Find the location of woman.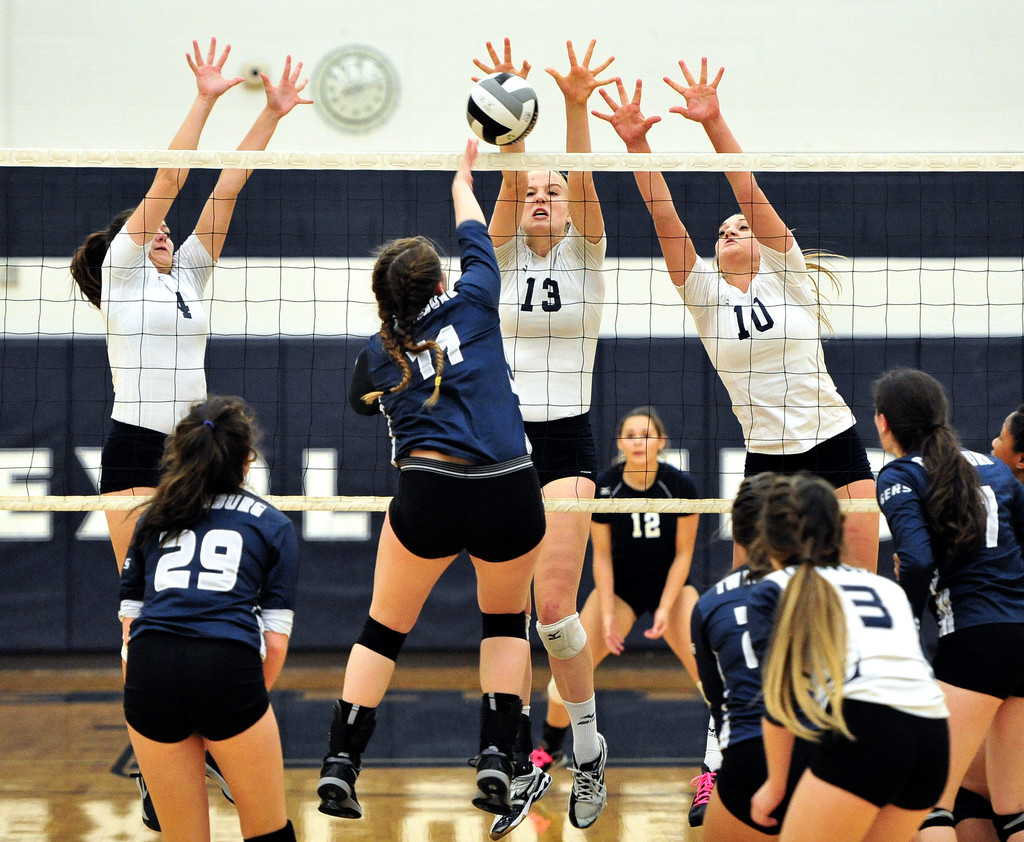
Location: [534, 402, 710, 777].
